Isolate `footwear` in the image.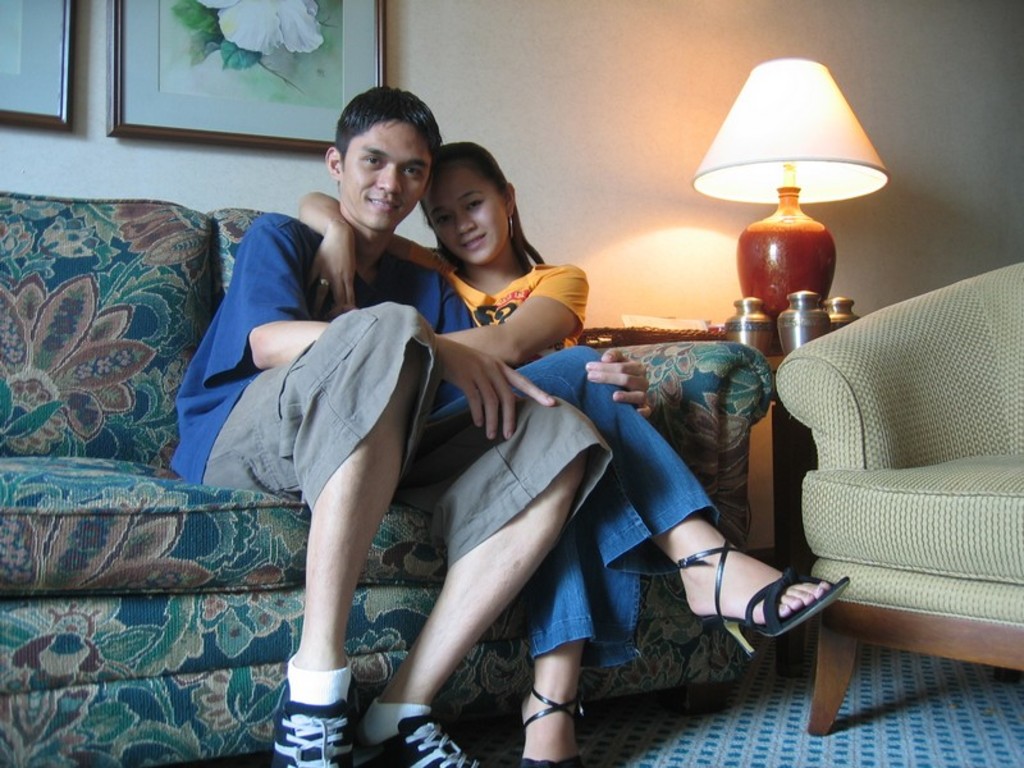
Isolated region: detection(273, 658, 346, 763).
